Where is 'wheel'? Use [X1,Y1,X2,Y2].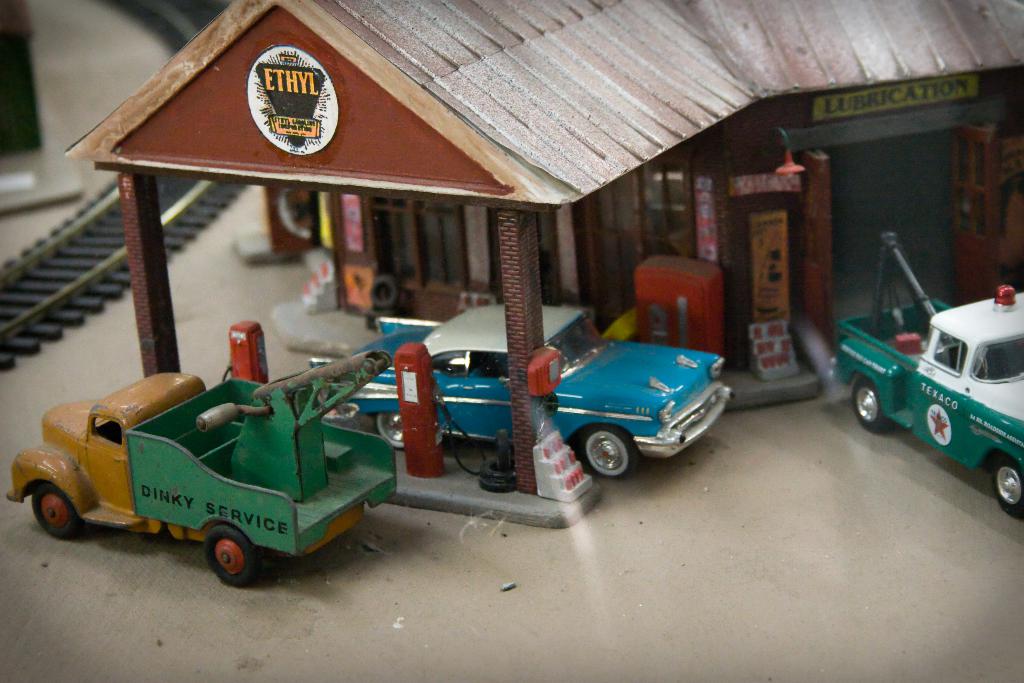
[27,483,91,534].
